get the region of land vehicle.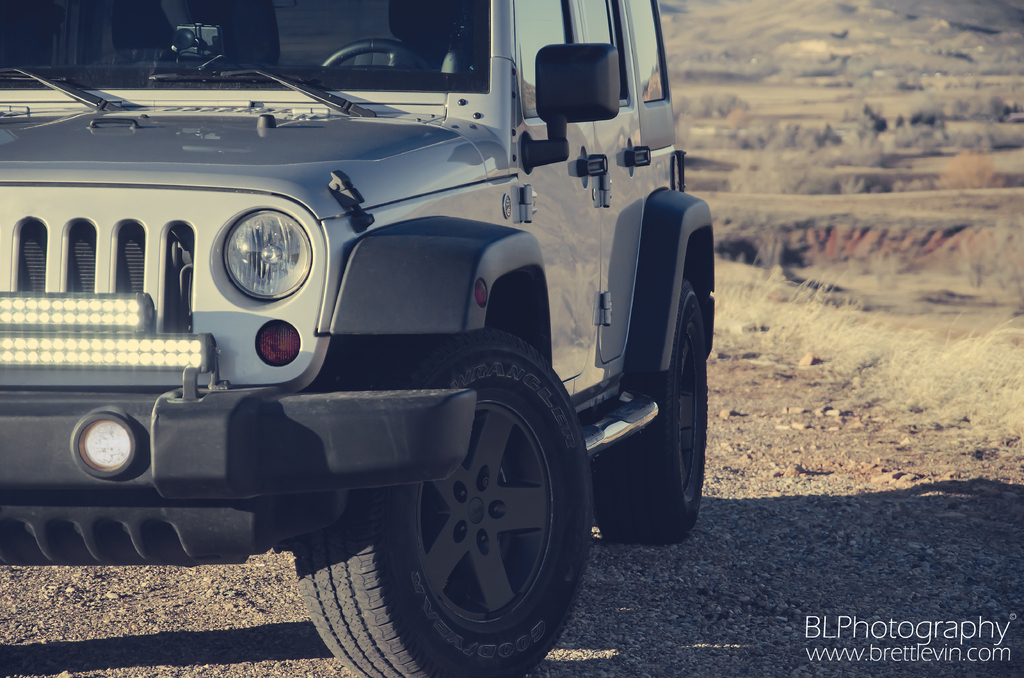
<bbox>51, 0, 742, 677</bbox>.
